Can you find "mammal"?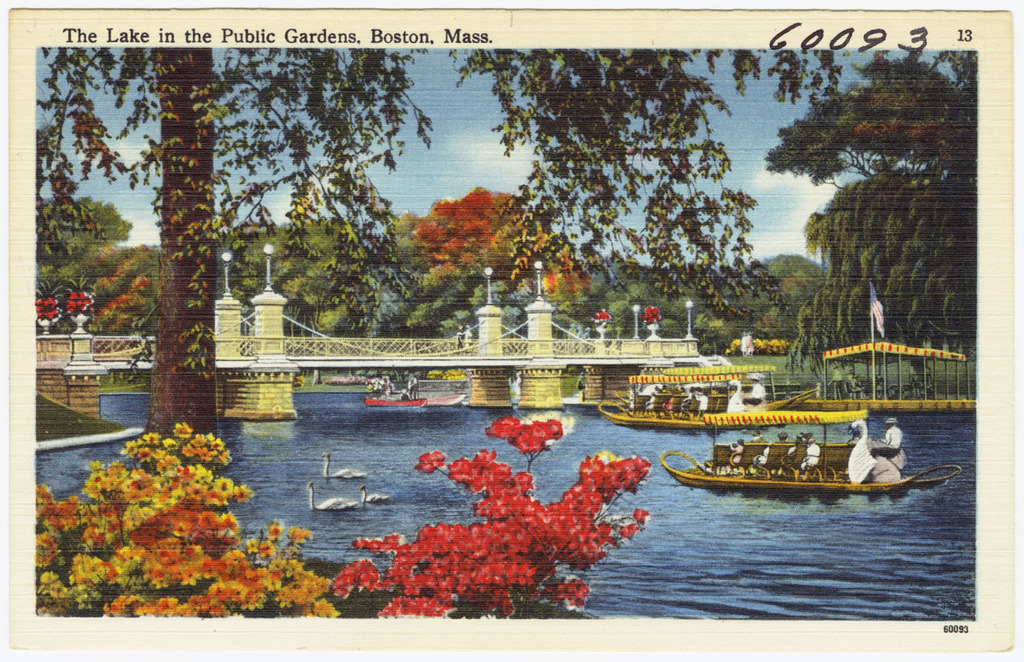
Yes, bounding box: bbox(661, 392, 676, 409).
